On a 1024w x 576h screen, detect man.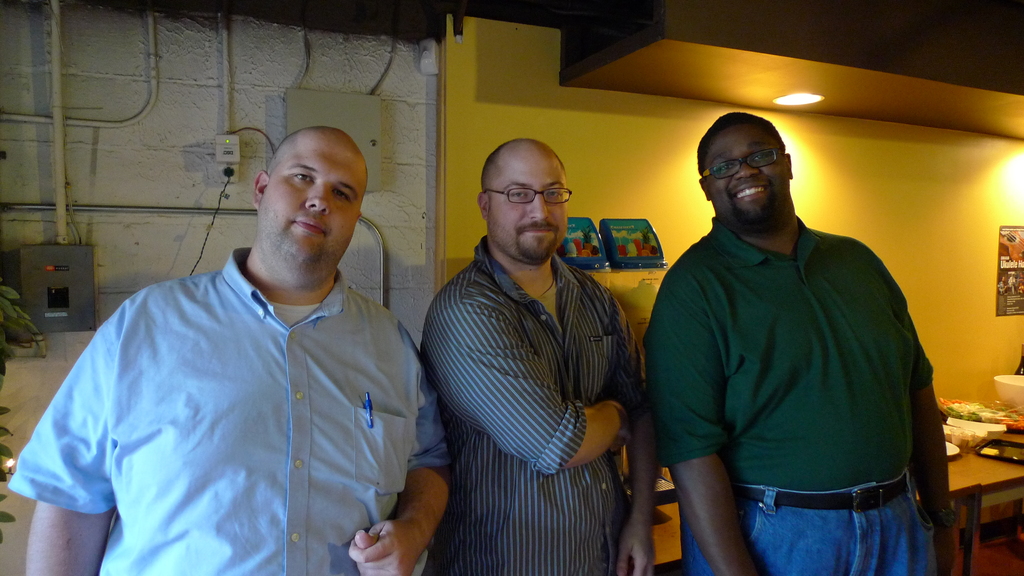
box=[8, 129, 449, 575].
